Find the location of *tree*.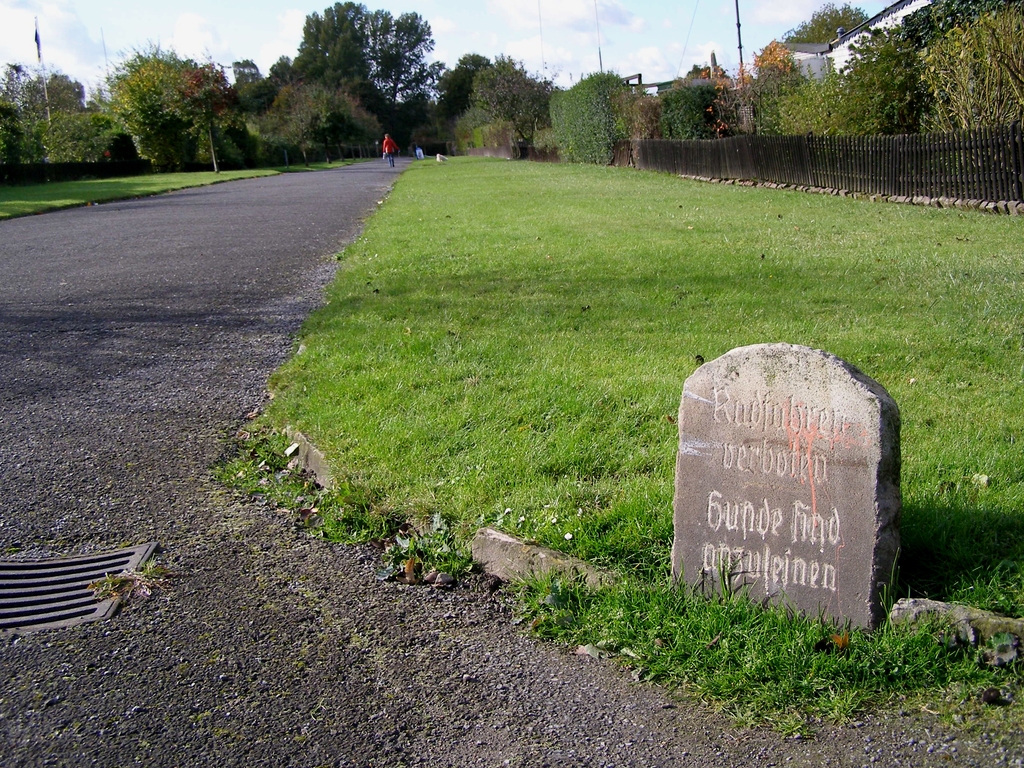
Location: (x1=72, y1=43, x2=259, y2=152).
